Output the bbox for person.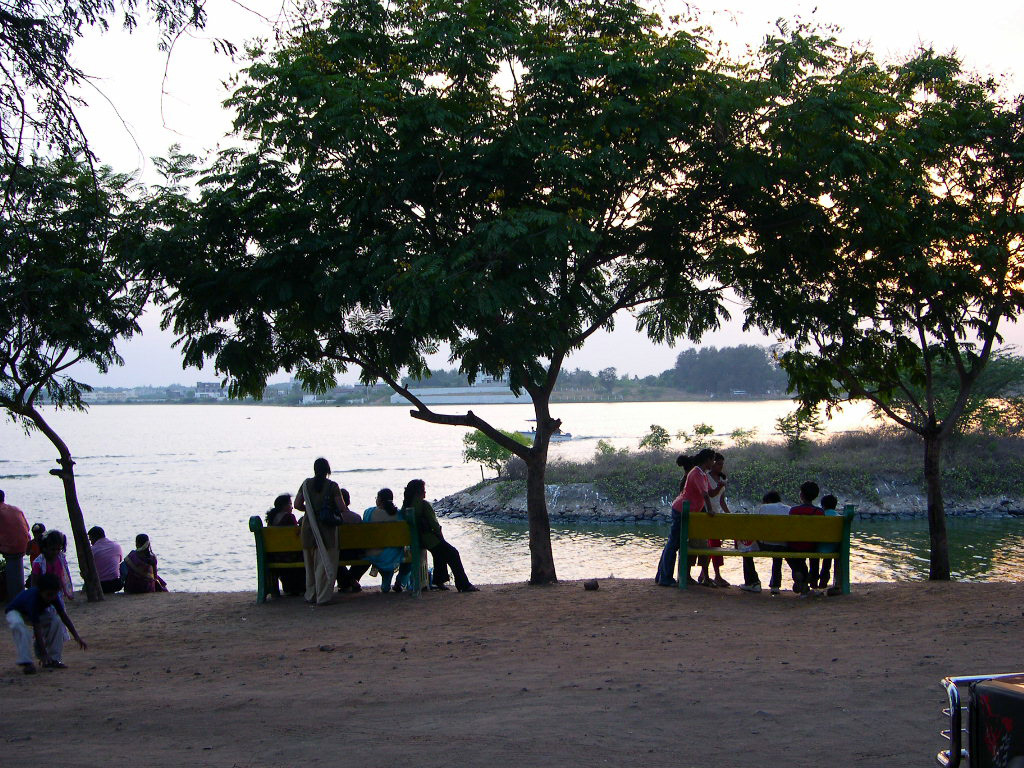
120 532 170 591.
